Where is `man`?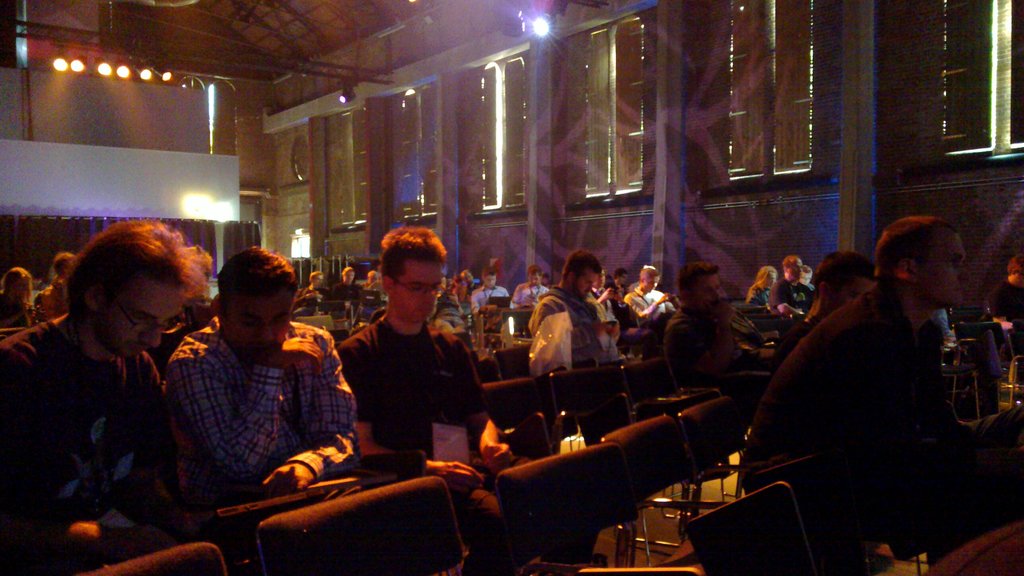
rect(515, 265, 551, 305).
